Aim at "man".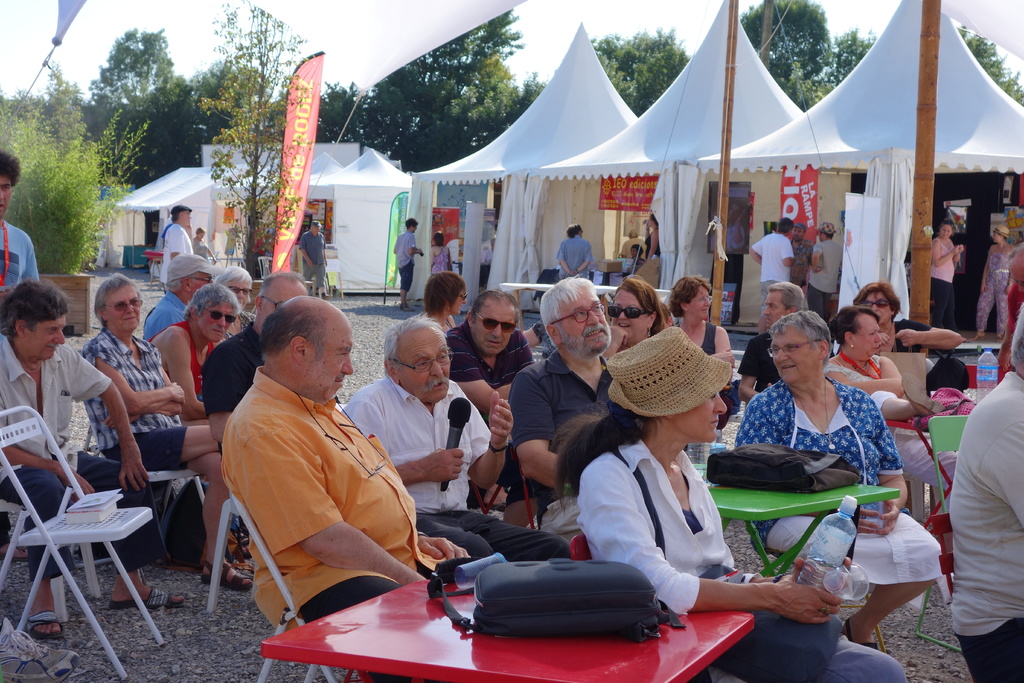
Aimed at x1=808 y1=222 x2=844 y2=325.
